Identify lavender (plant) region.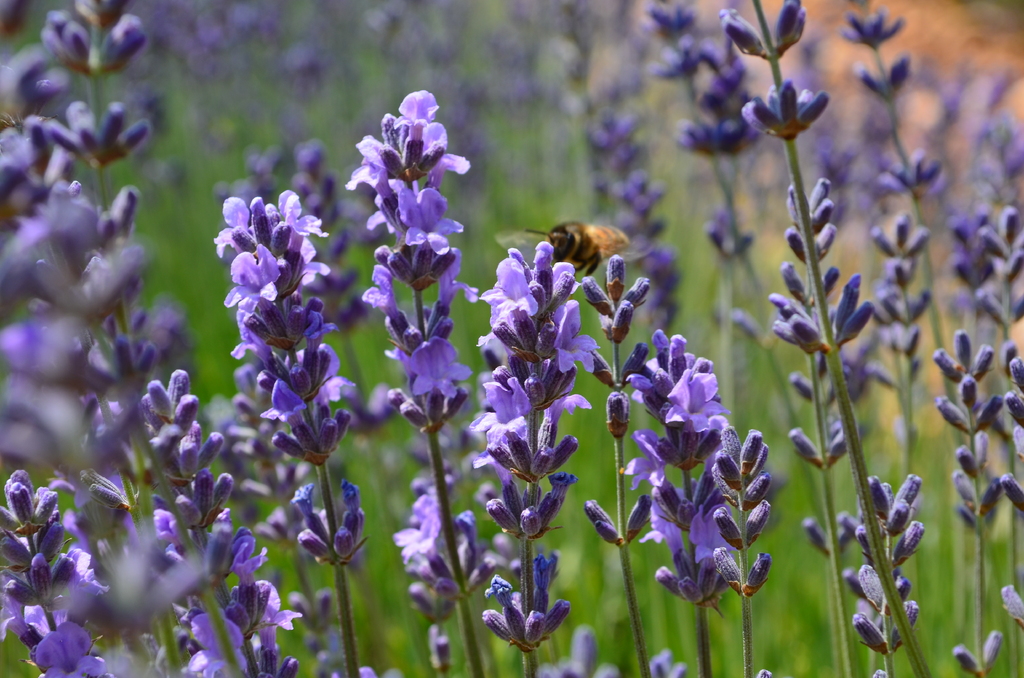
Region: bbox(817, 6, 941, 335).
